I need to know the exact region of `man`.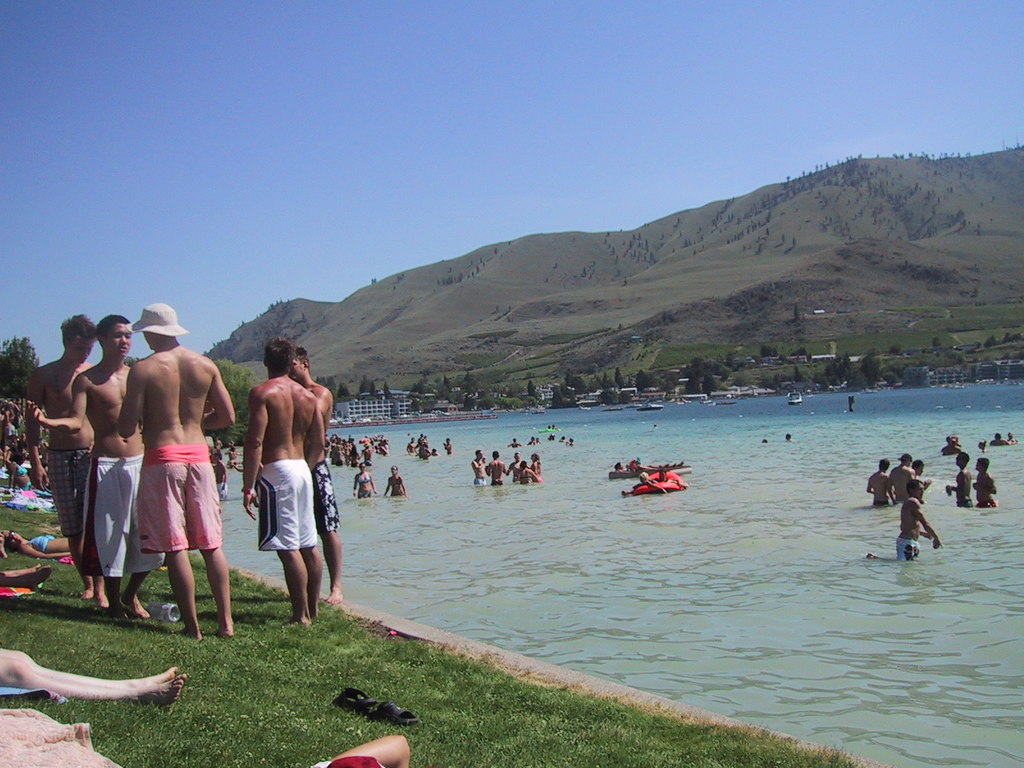
Region: 23/318/161/623.
